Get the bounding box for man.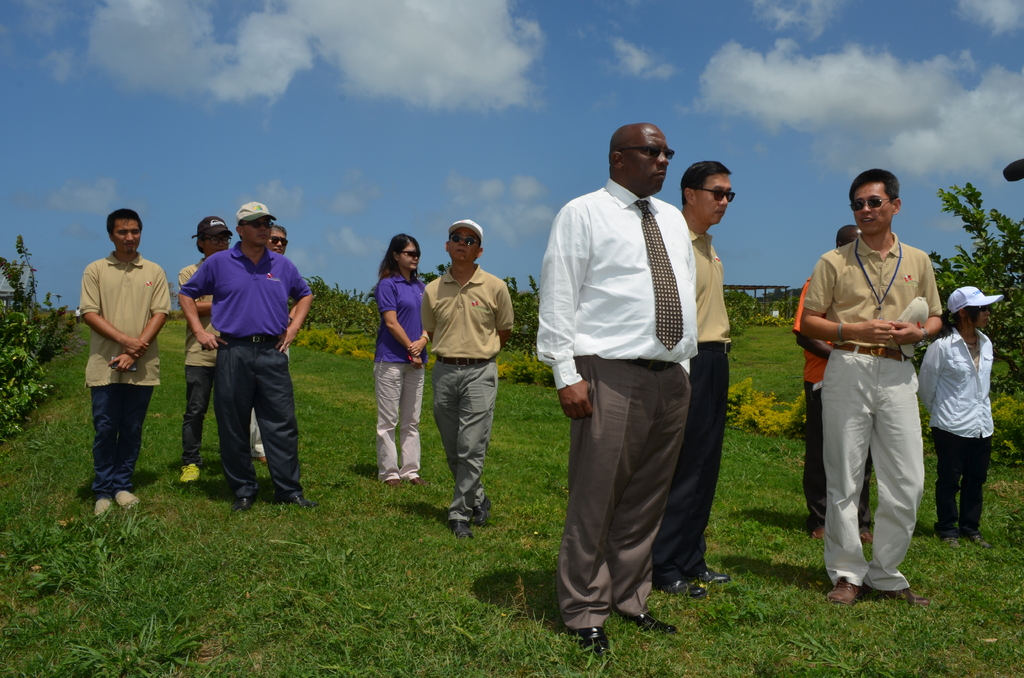
(75, 206, 173, 509).
